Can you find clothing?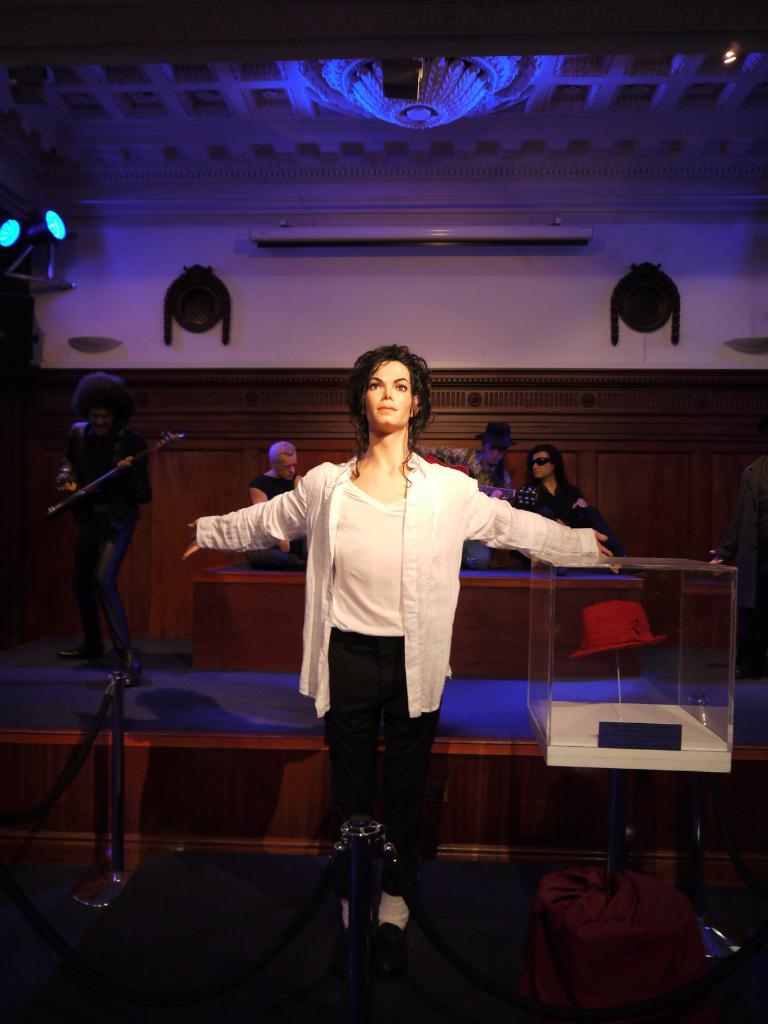
Yes, bounding box: box=[47, 412, 156, 650].
